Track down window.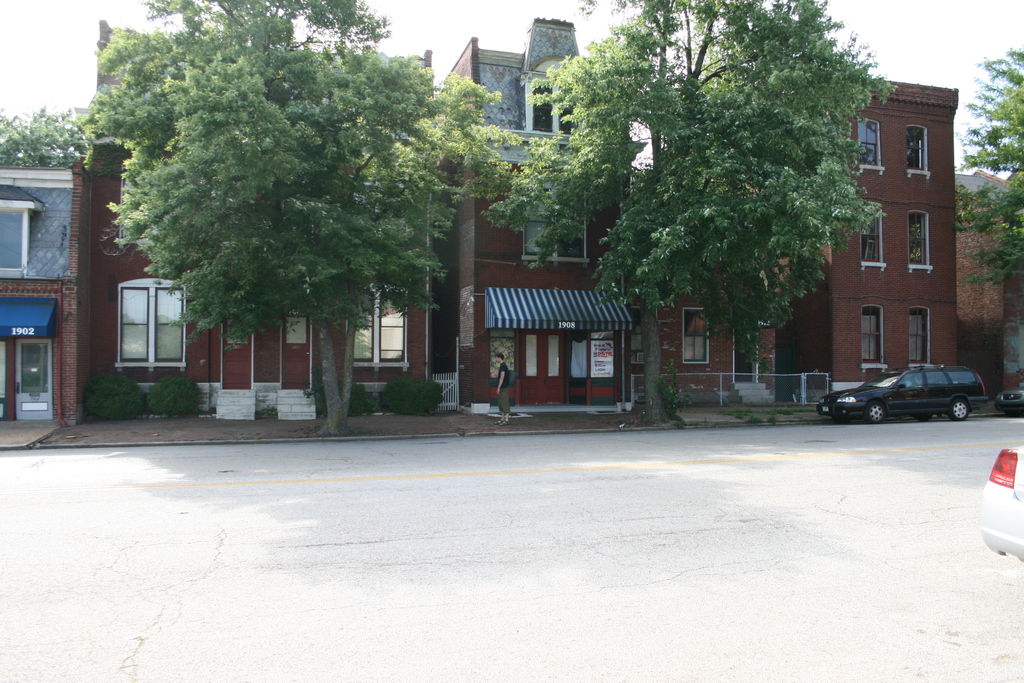
Tracked to {"left": 0, "top": 211, "right": 25, "bottom": 277}.
